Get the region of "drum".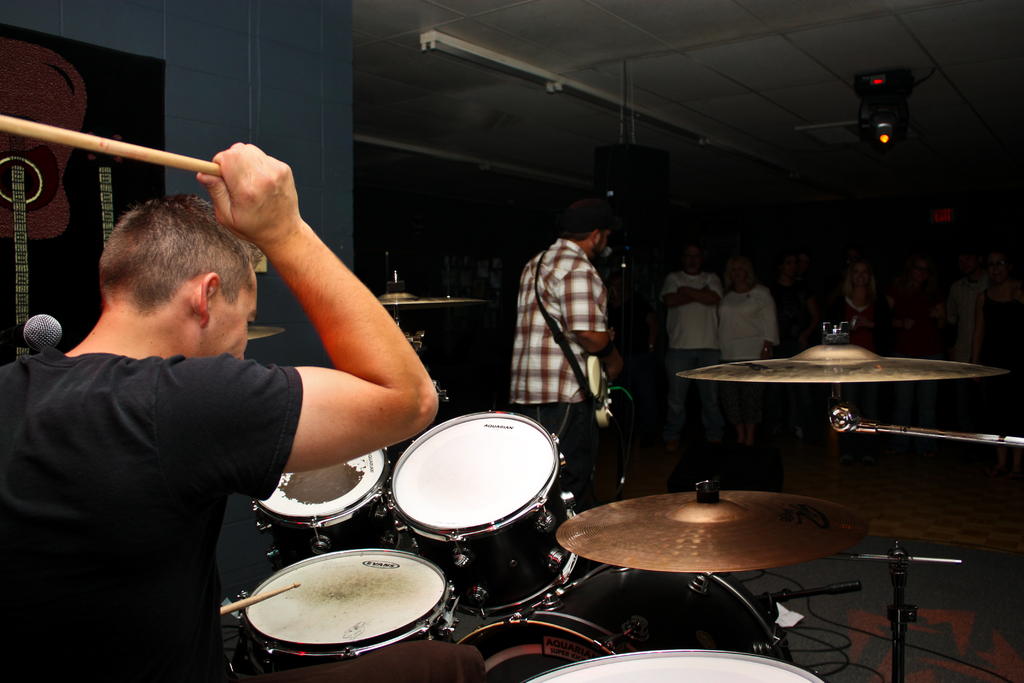
(460,565,787,682).
